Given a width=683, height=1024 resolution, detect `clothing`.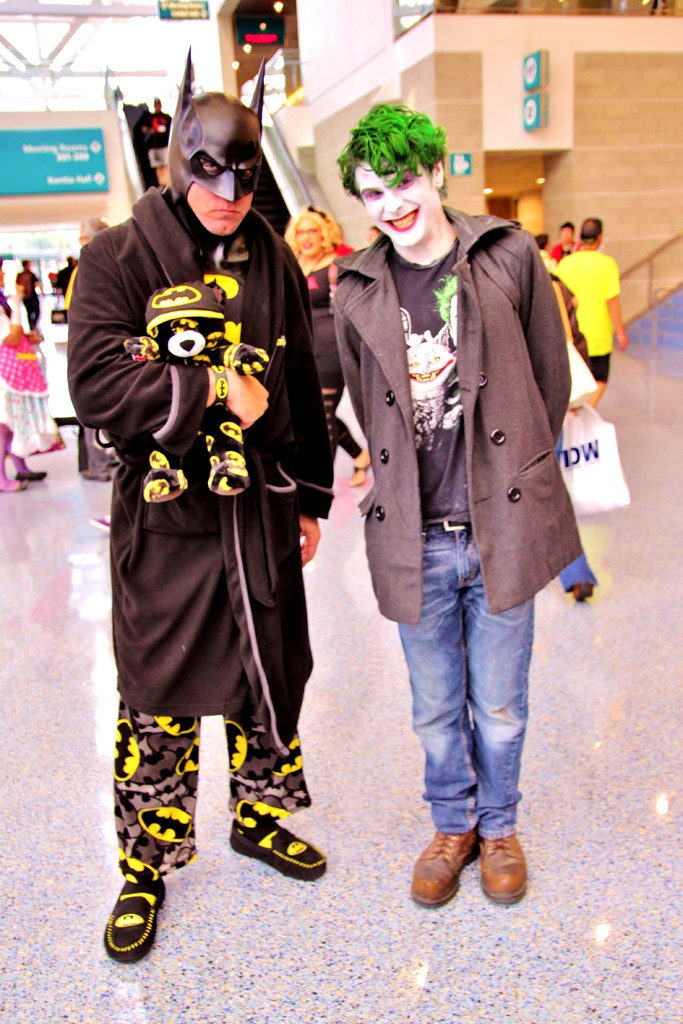
pyautogui.locateOnScreen(146, 109, 177, 171).
